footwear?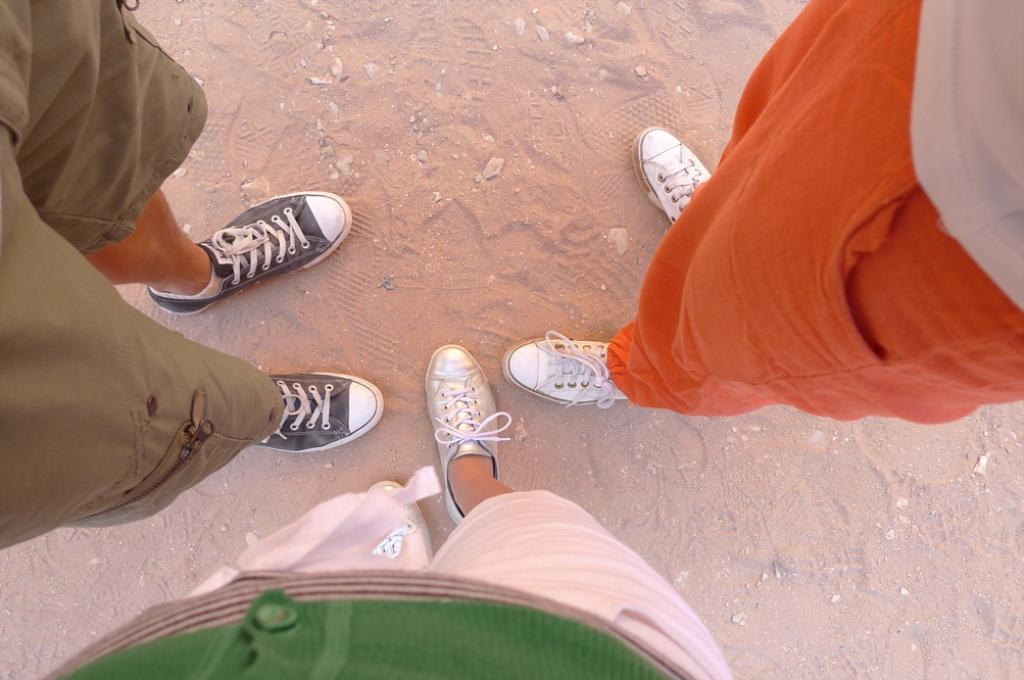
bbox(503, 329, 629, 408)
